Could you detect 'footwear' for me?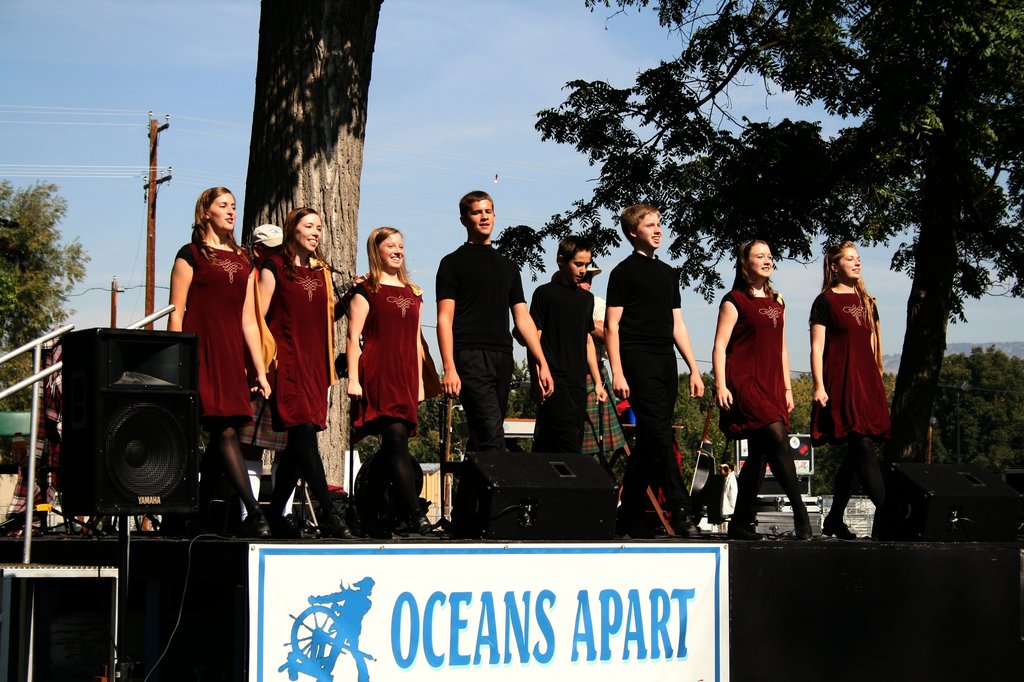
Detection result: [left=733, top=511, right=762, bottom=540].
